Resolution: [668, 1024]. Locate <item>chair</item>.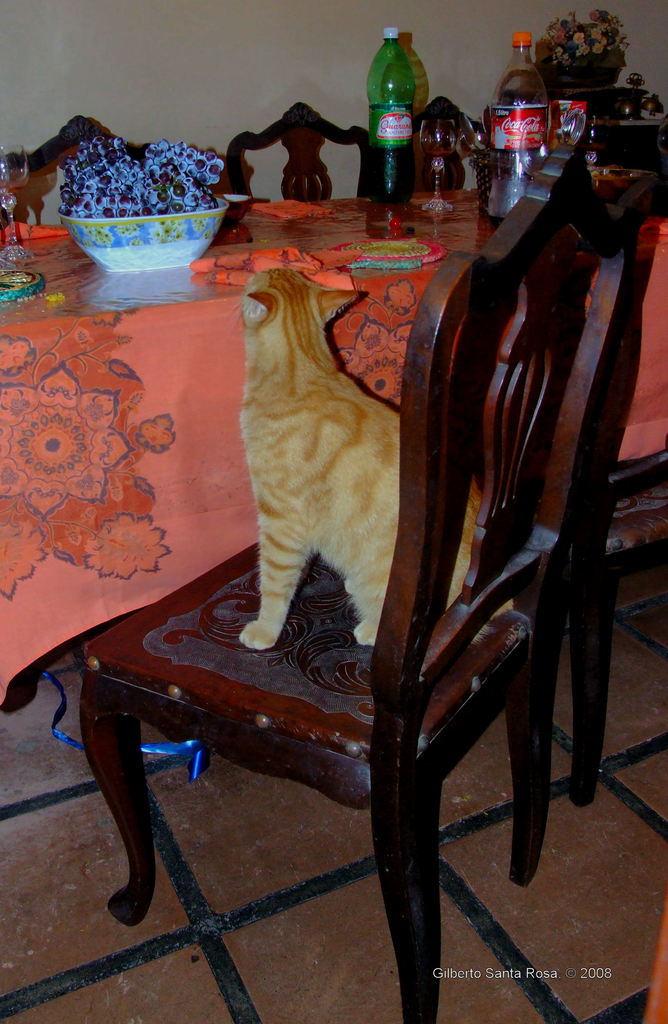
pyautogui.locateOnScreen(228, 109, 379, 214).
